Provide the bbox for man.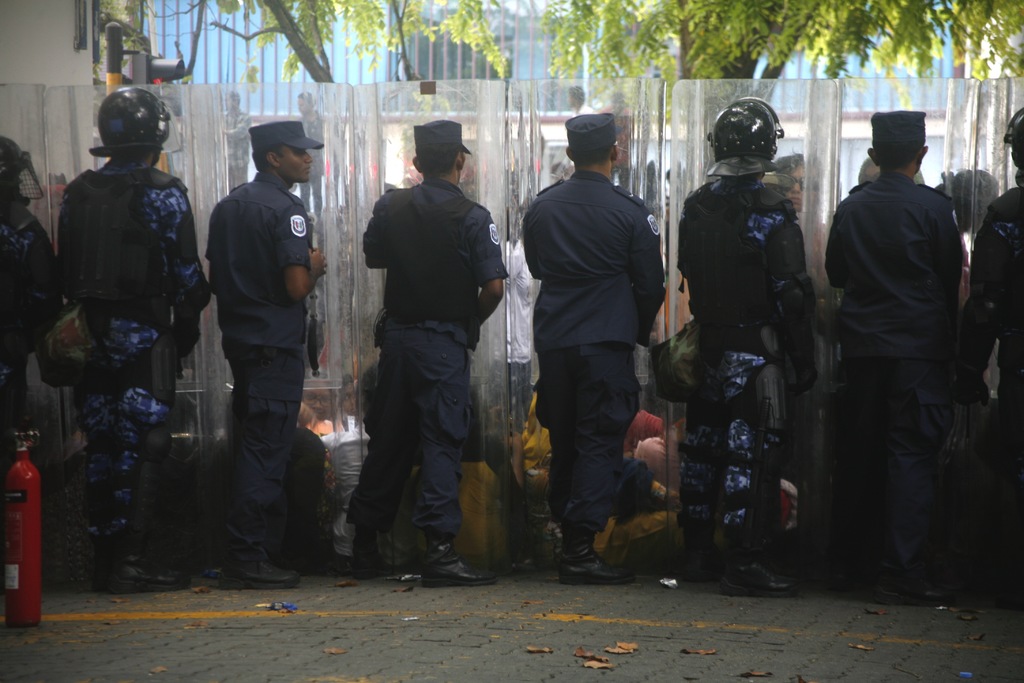
left=821, top=108, right=964, bottom=607.
